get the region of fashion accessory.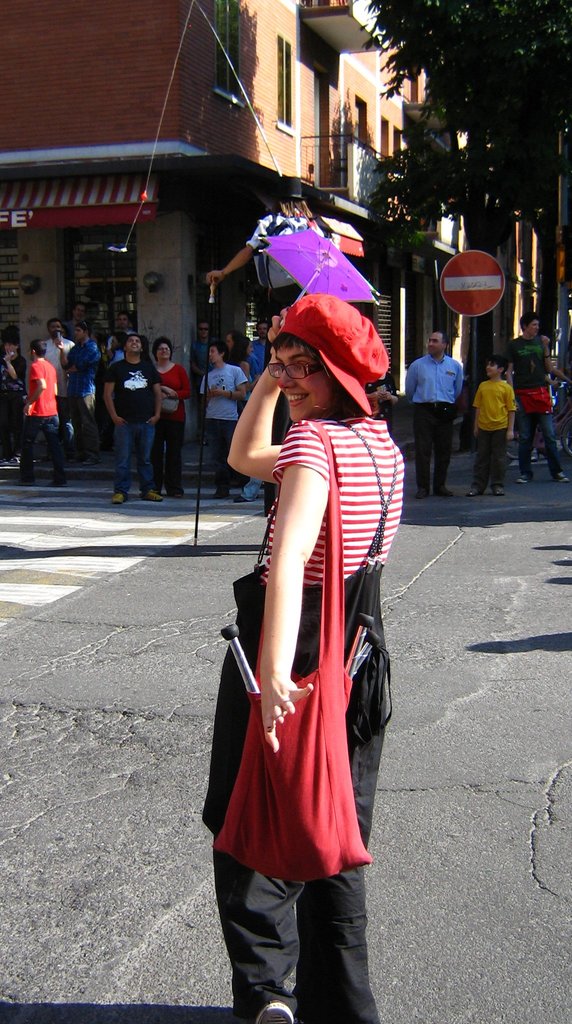
x1=214 y1=415 x2=373 y2=879.
